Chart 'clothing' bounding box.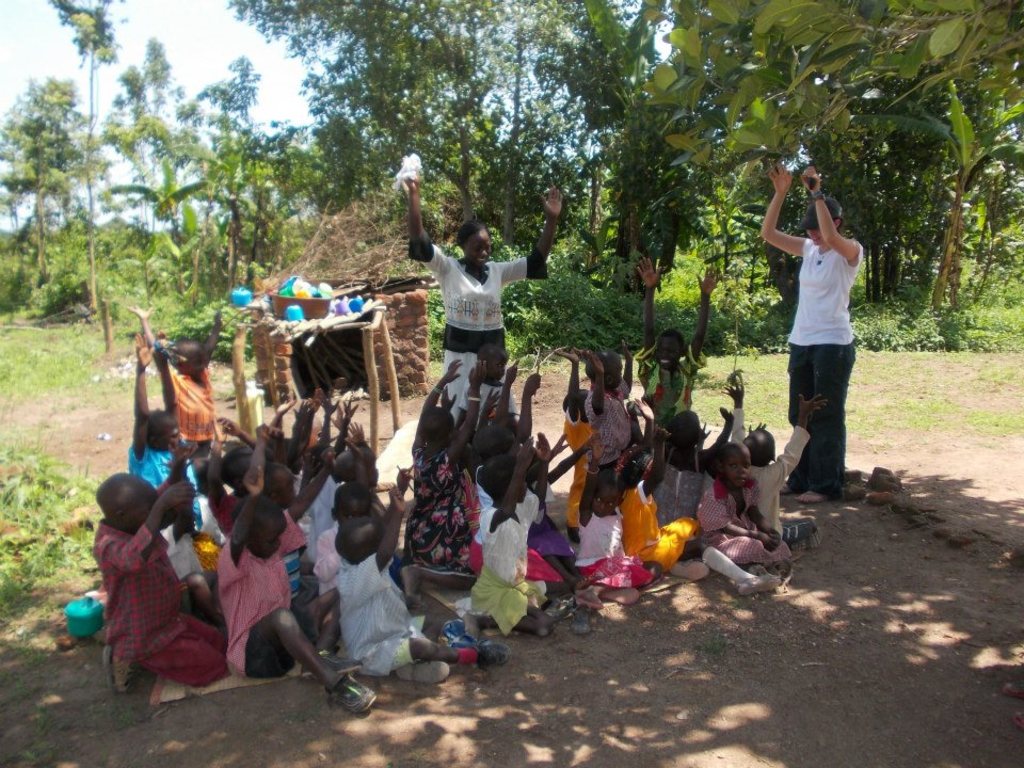
Charted: rect(719, 484, 804, 578).
